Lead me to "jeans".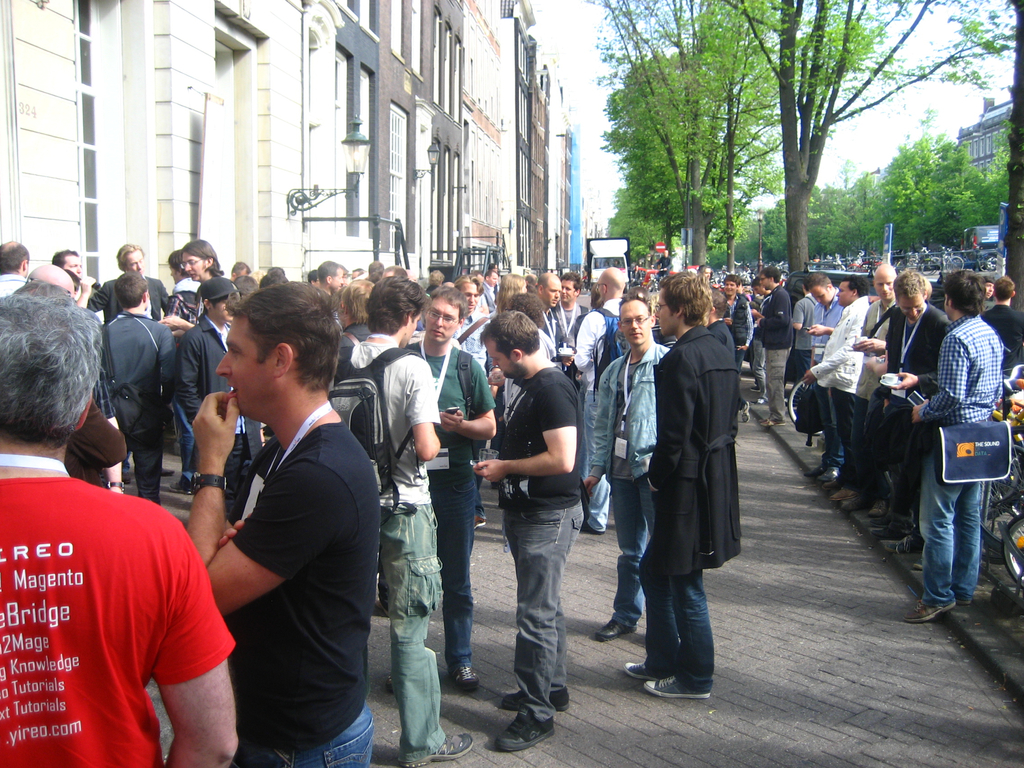
Lead to 609 474 654 619.
